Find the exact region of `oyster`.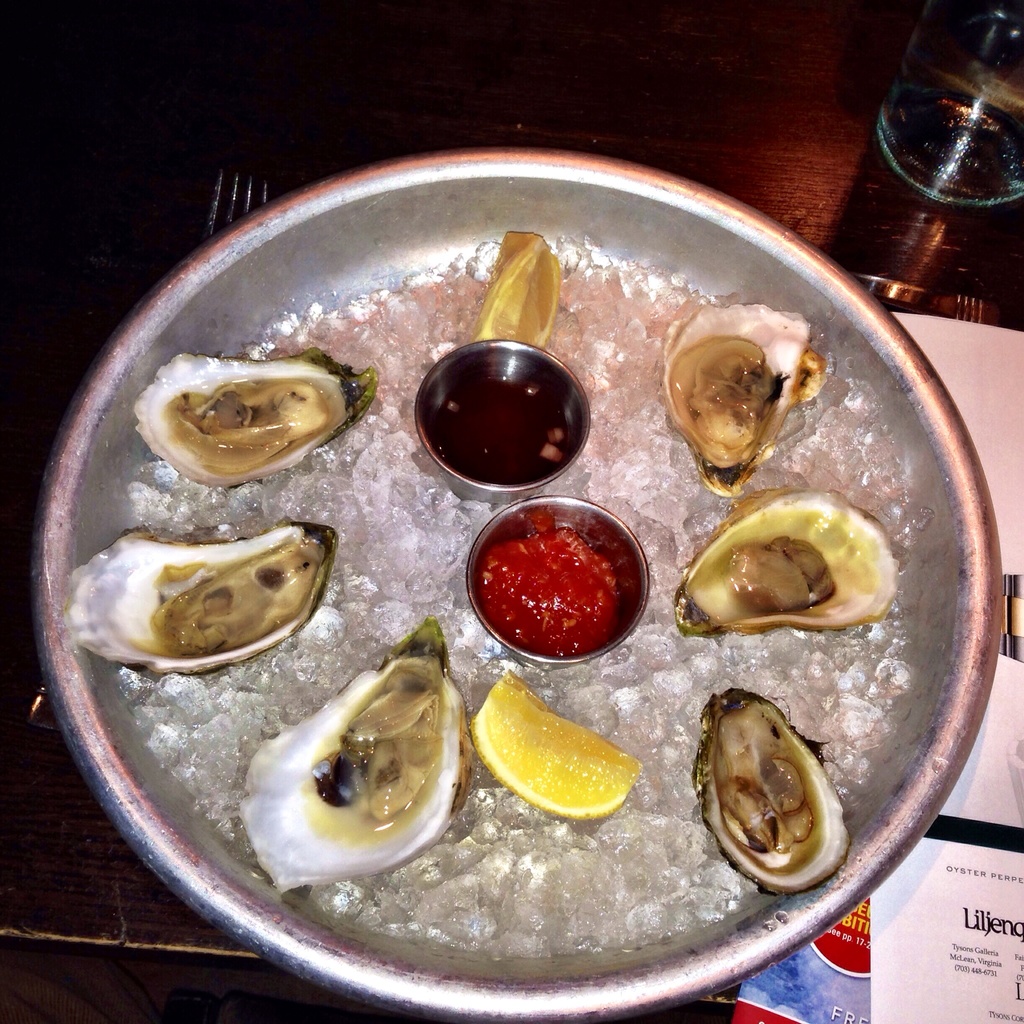
Exact region: (x1=660, y1=293, x2=828, y2=505).
